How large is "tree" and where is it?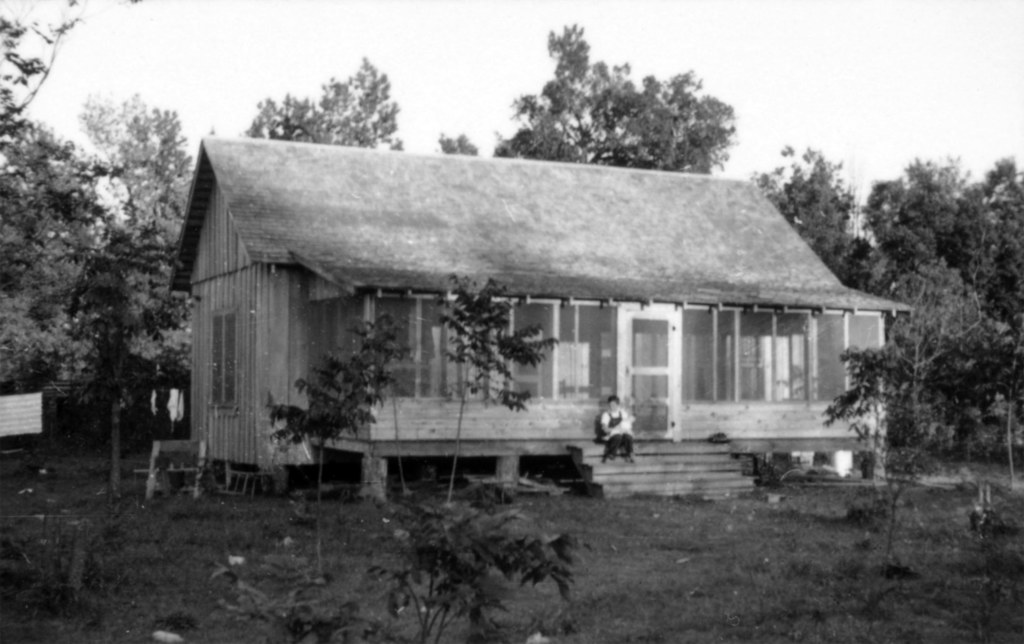
Bounding box: bbox(360, 506, 579, 643).
